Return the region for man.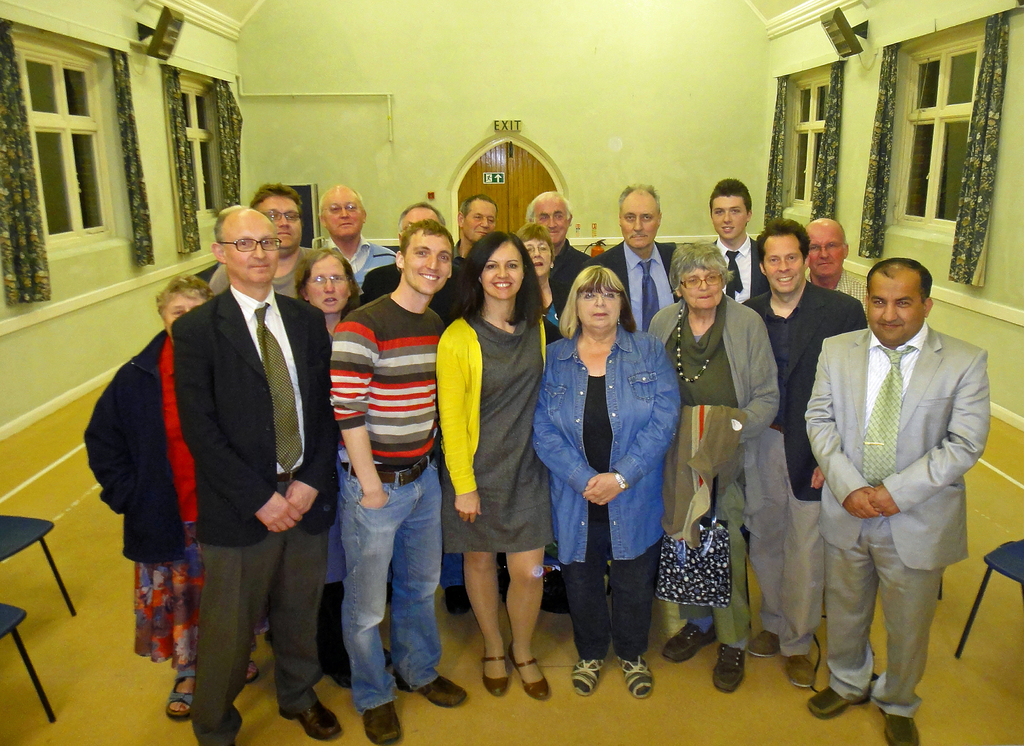
bbox(173, 199, 346, 745).
